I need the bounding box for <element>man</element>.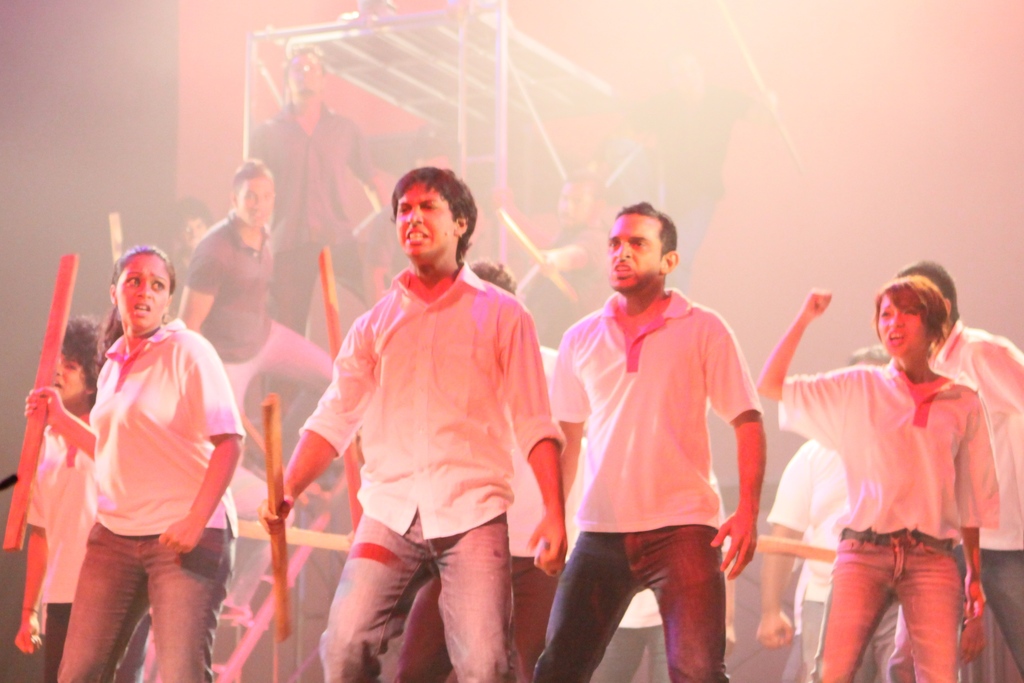
Here it is: select_region(447, 211, 754, 680).
